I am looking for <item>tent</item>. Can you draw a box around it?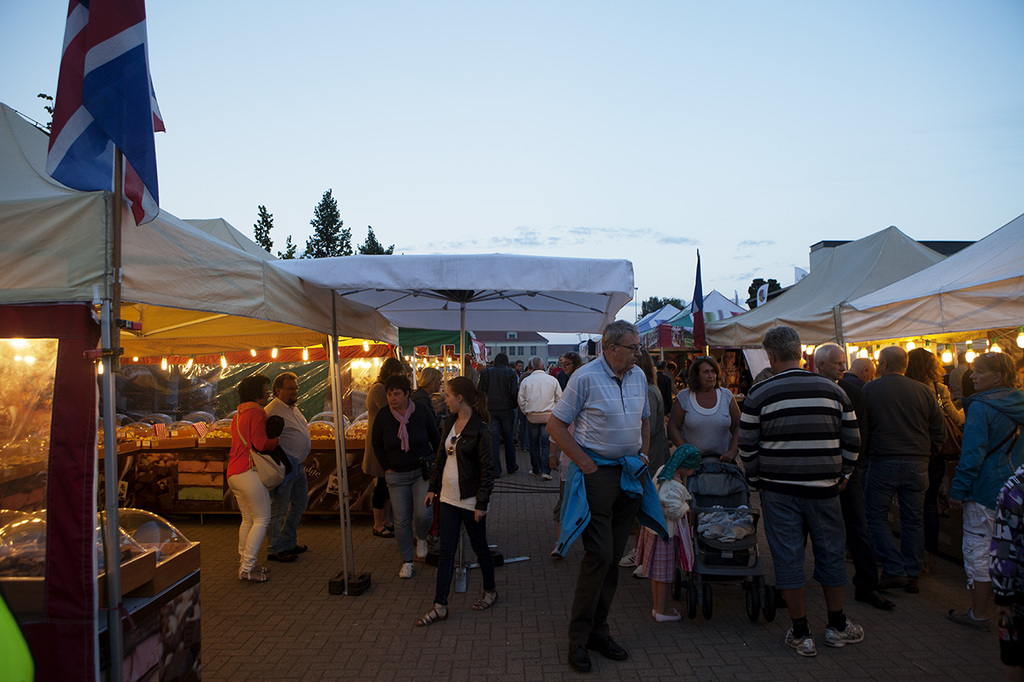
Sure, the bounding box is rect(623, 295, 737, 328).
